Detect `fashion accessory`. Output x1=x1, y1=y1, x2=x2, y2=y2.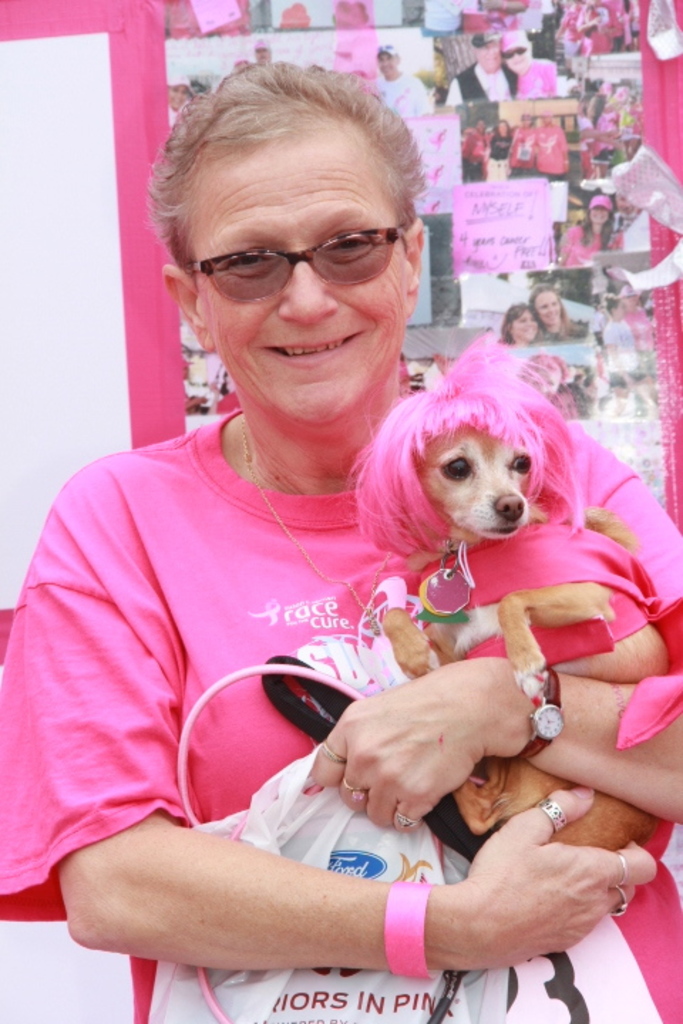
x1=378, y1=36, x2=400, y2=54.
